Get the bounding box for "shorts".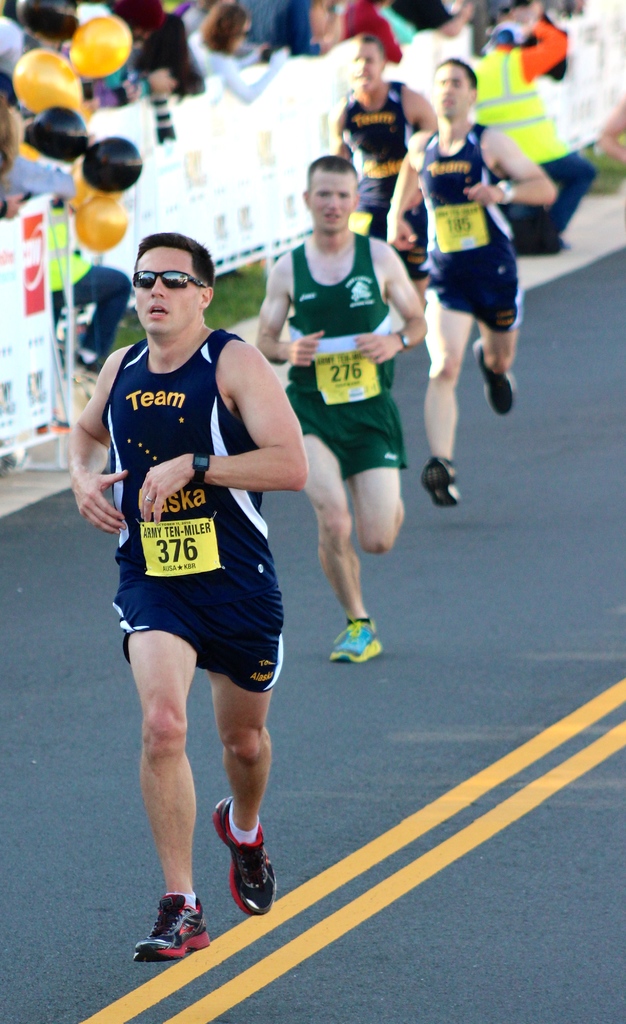
(left=370, top=228, right=429, bottom=278).
